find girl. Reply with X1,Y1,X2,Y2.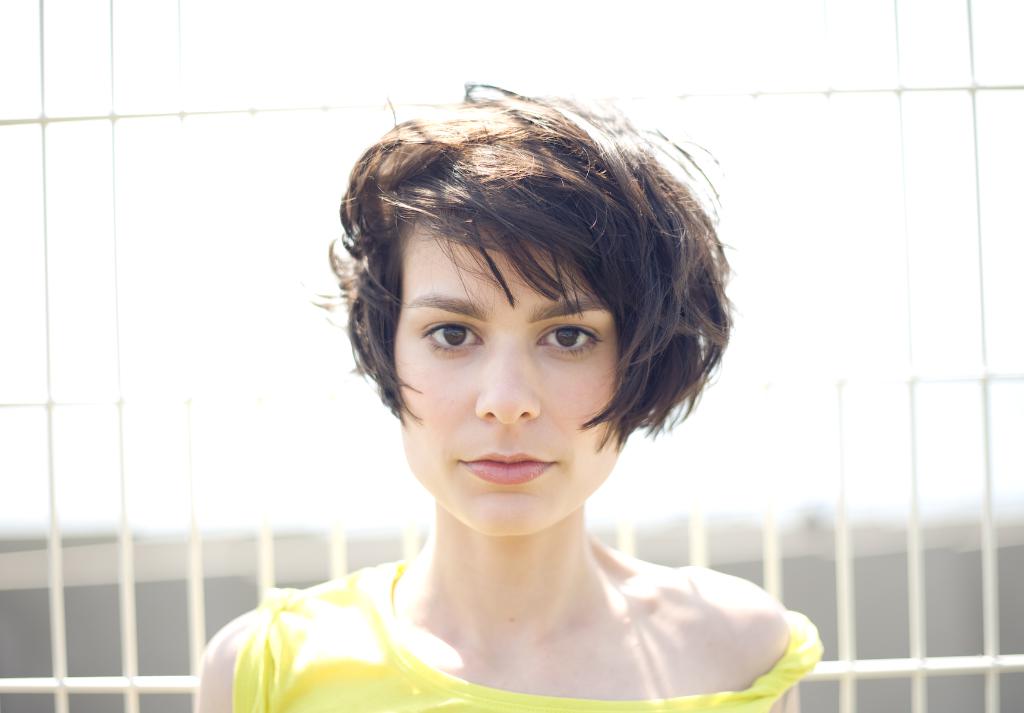
204,77,812,712.
